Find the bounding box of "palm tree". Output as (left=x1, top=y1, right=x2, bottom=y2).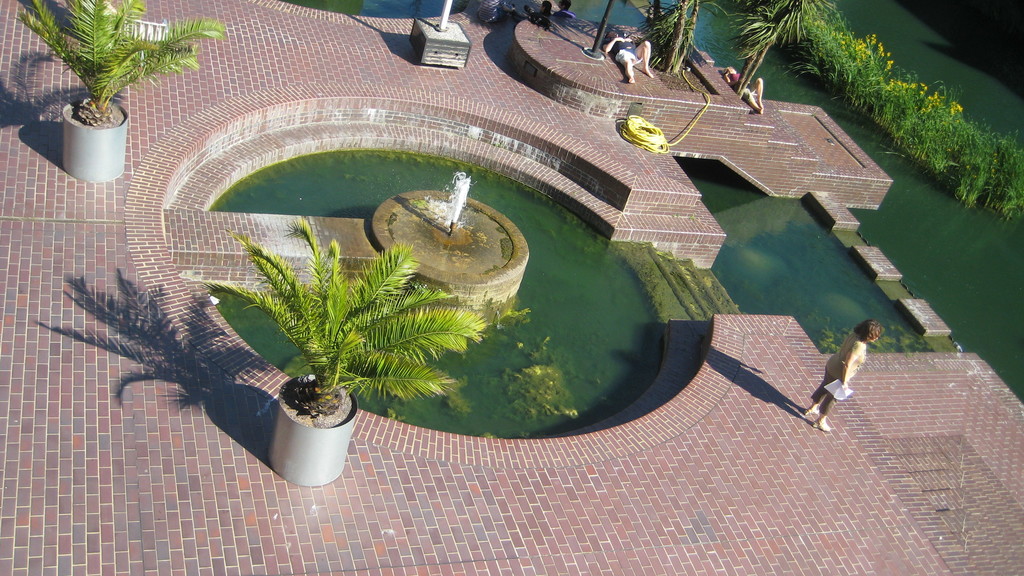
(left=19, top=0, right=225, bottom=94).
